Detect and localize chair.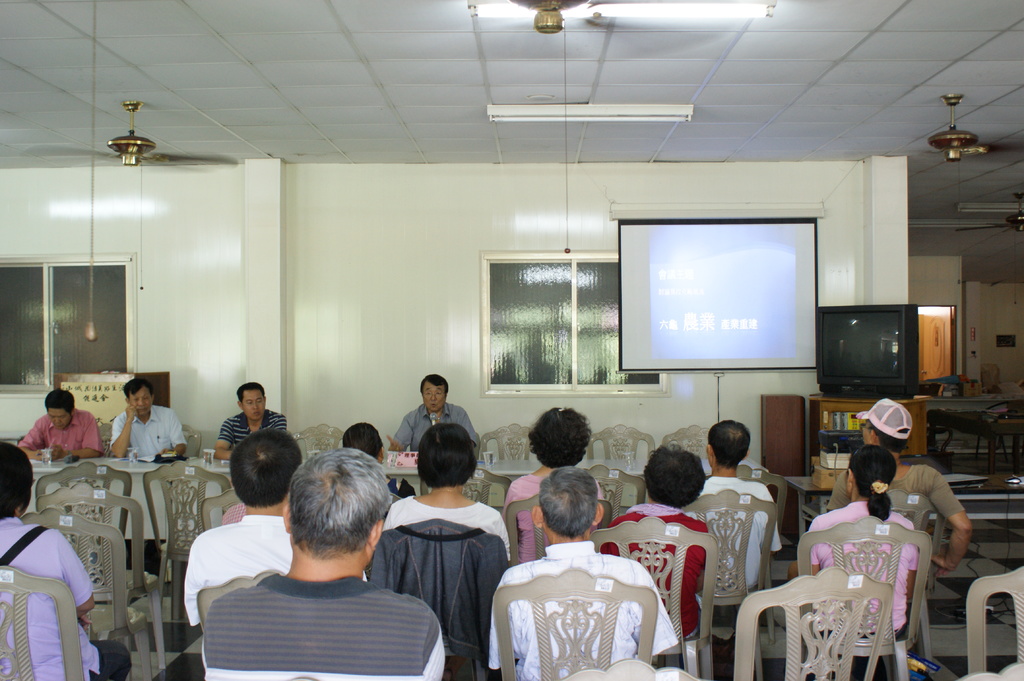
Localized at (15,502,148,680).
